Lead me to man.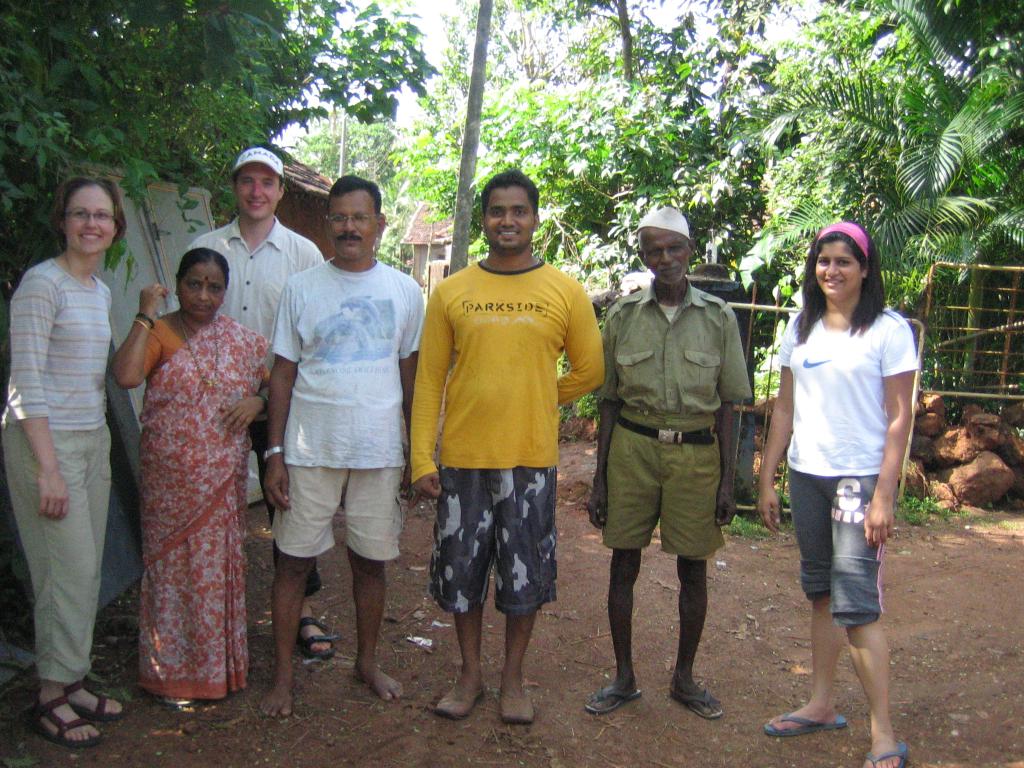
Lead to <bbox>175, 150, 330, 664</bbox>.
